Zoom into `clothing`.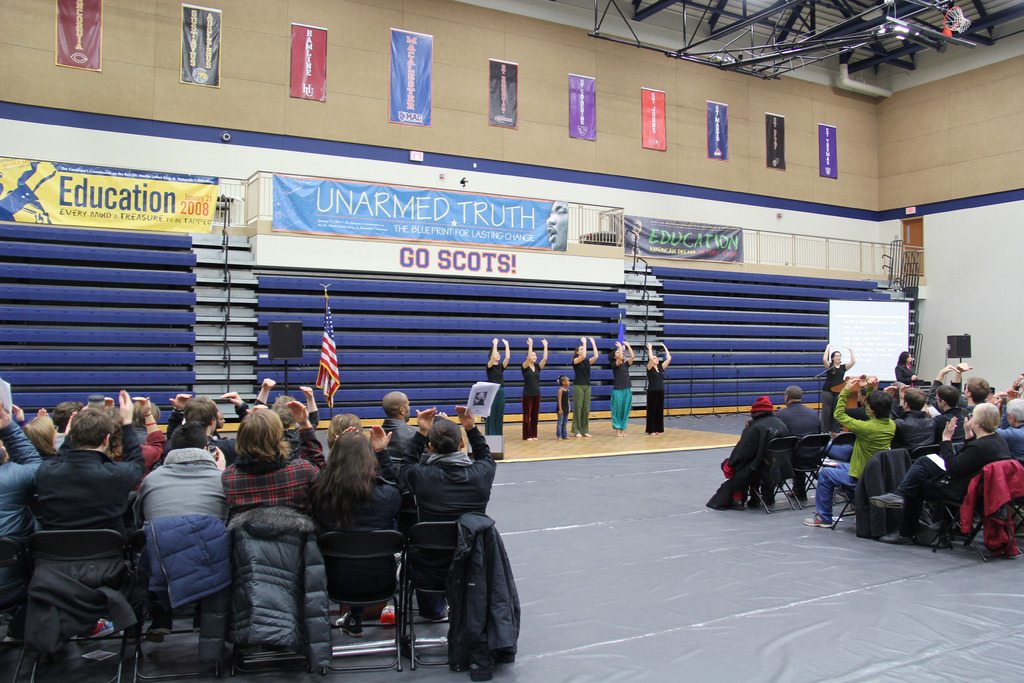
Zoom target: rect(378, 415, 428, 467).
